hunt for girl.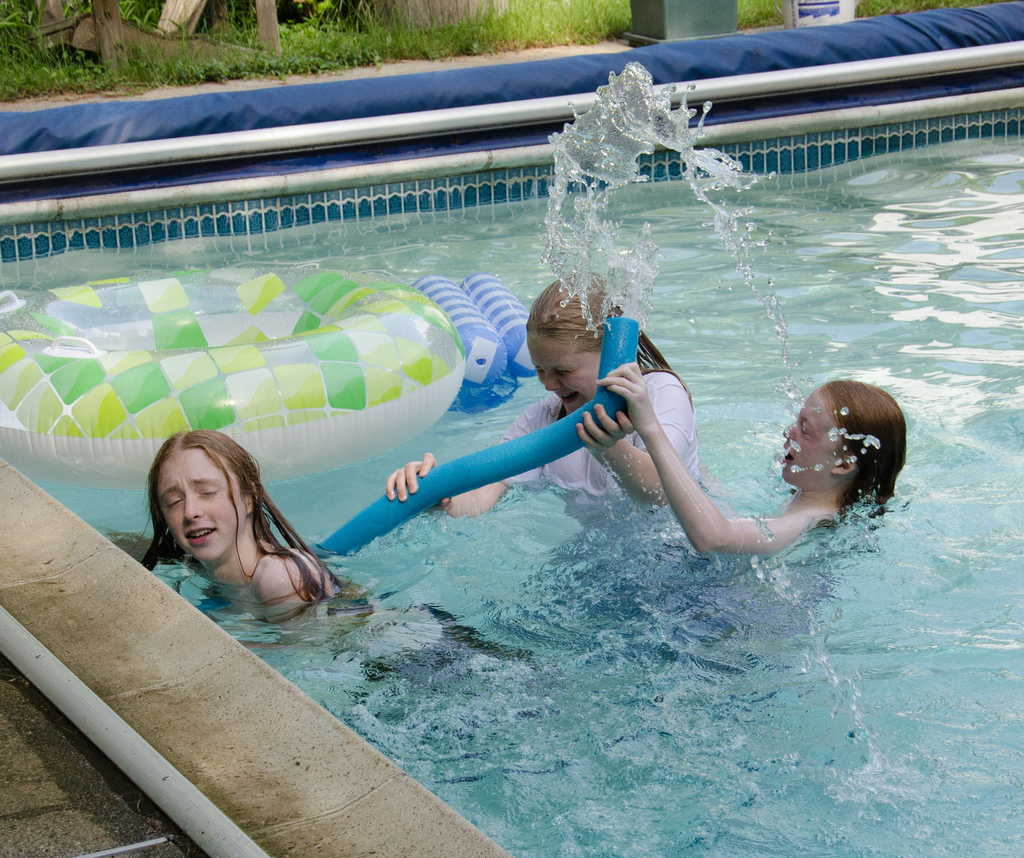
Hunted down at <region>385, 265, 706, 521</region>.
